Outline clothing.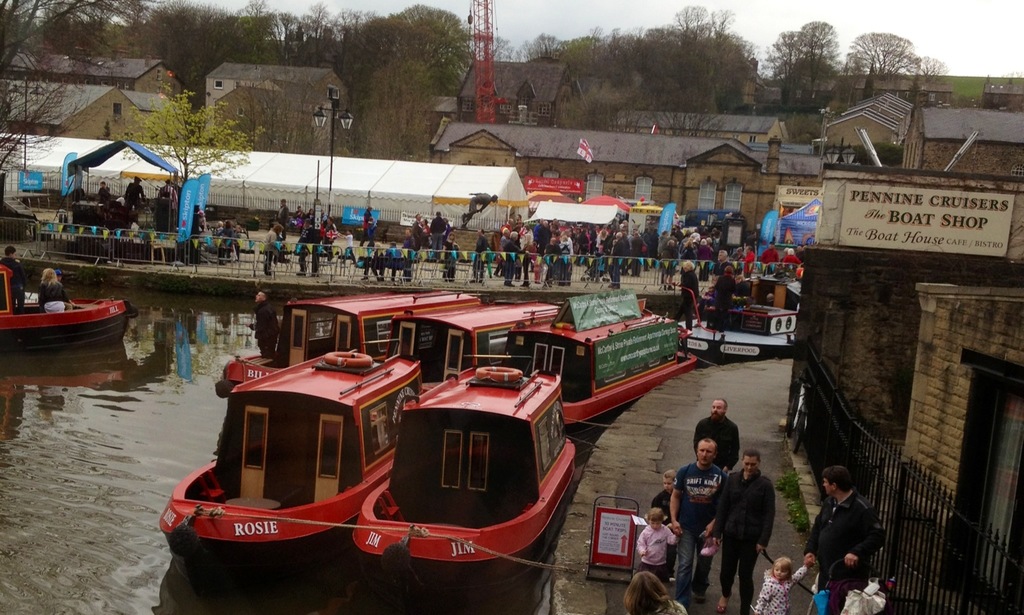
Outline: box(385, 249, 398, 277).
